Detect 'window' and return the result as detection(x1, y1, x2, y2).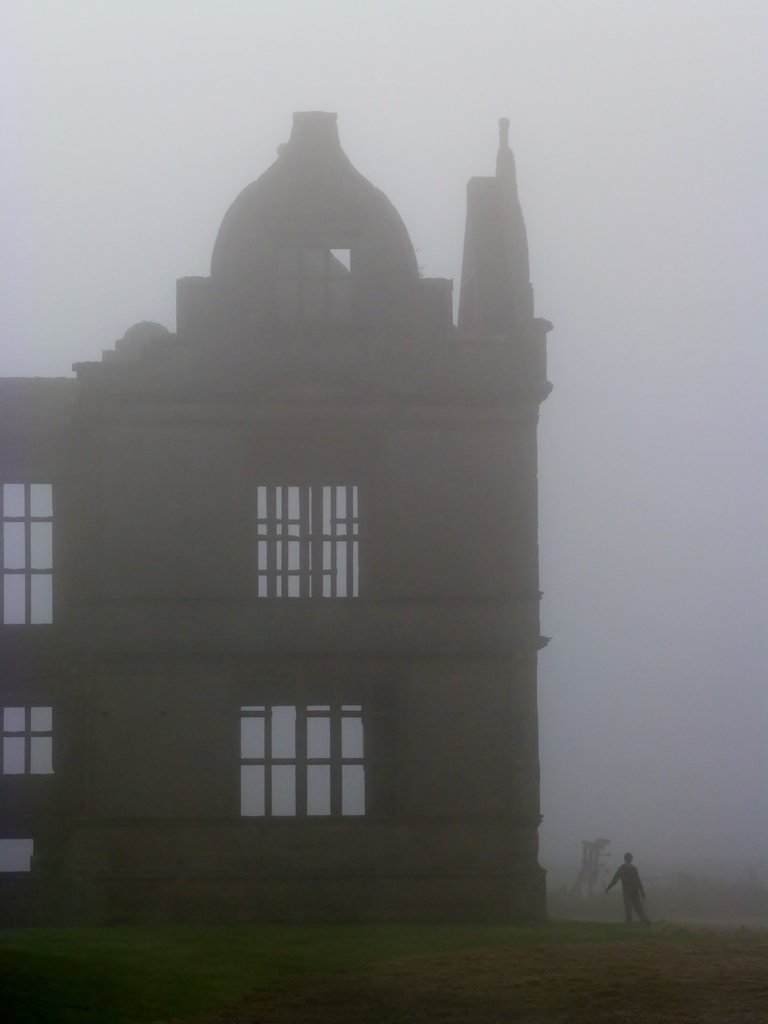
detection(247, 462, 373, 602).
